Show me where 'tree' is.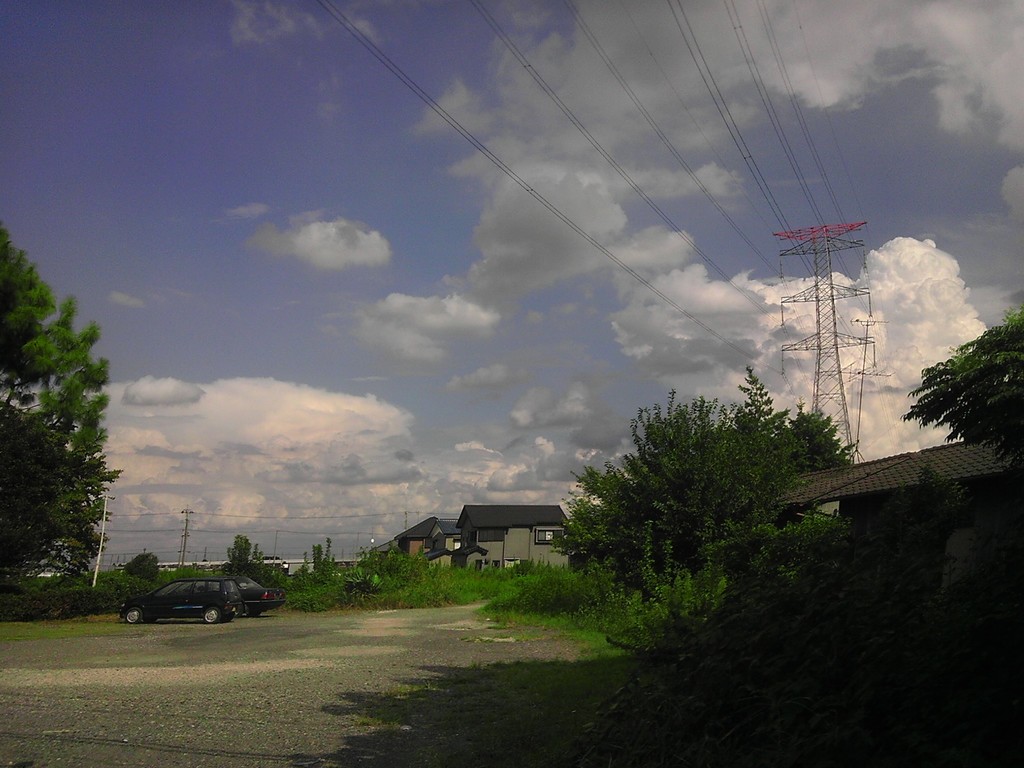
'tree' is at x1=6, y1=248, x2=122, y2=619.
